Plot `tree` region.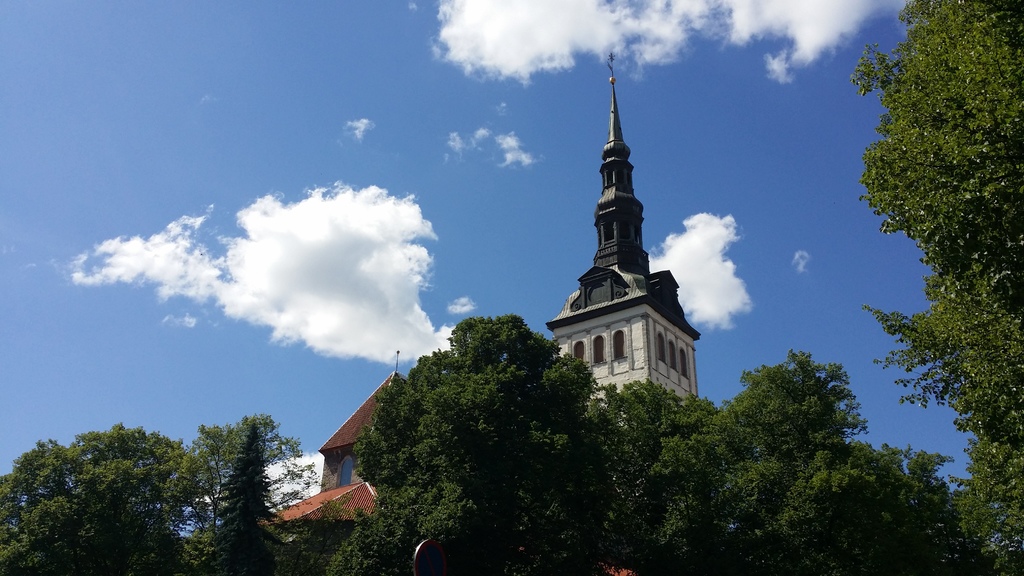
Plotted at bbox=[849, 0, 1010, 531].
